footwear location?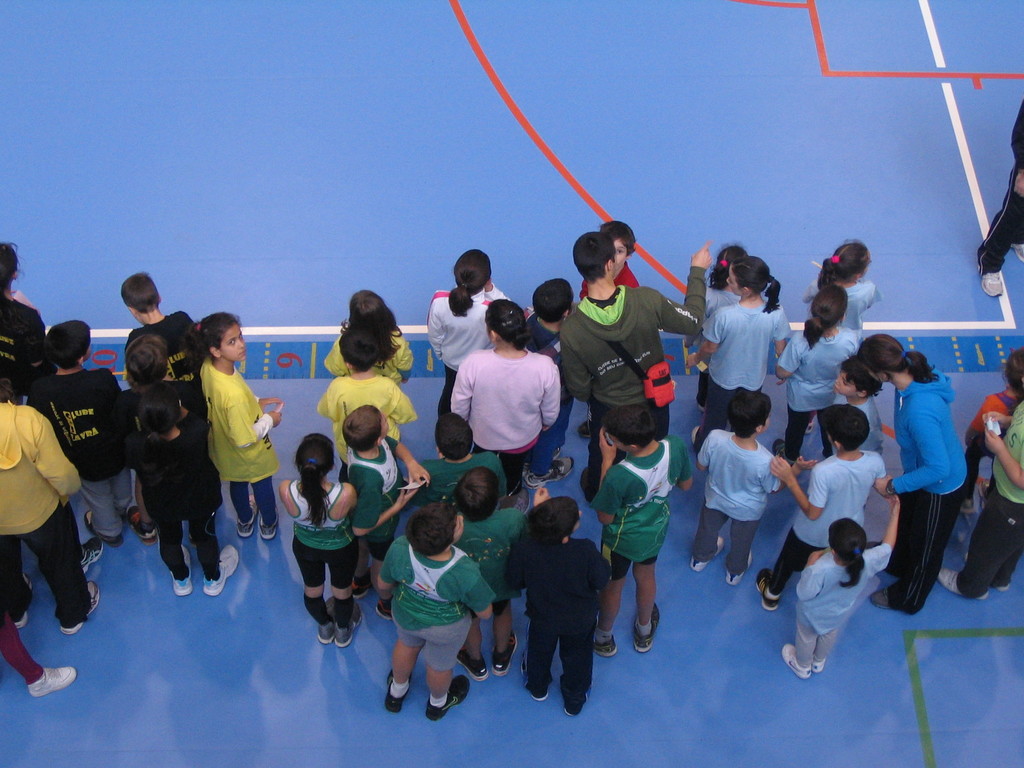
select_region(457, 648, 488, 678)
